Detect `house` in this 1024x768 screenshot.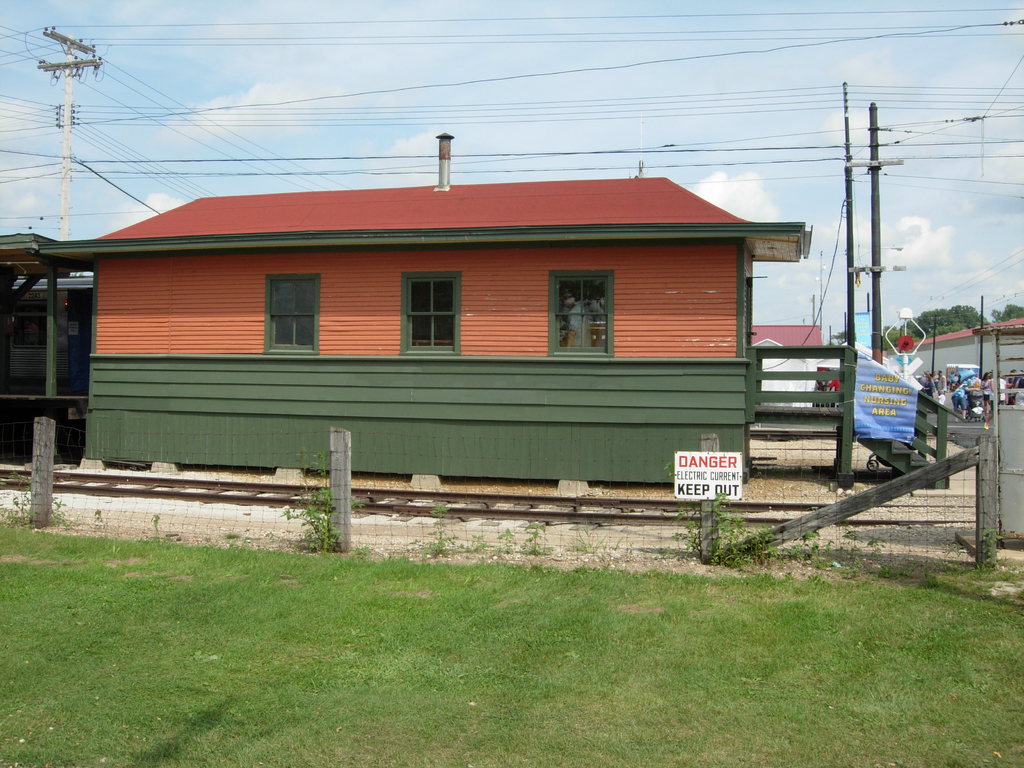
Detection: <bbox>35, 131, 811, 485</bbox>.
